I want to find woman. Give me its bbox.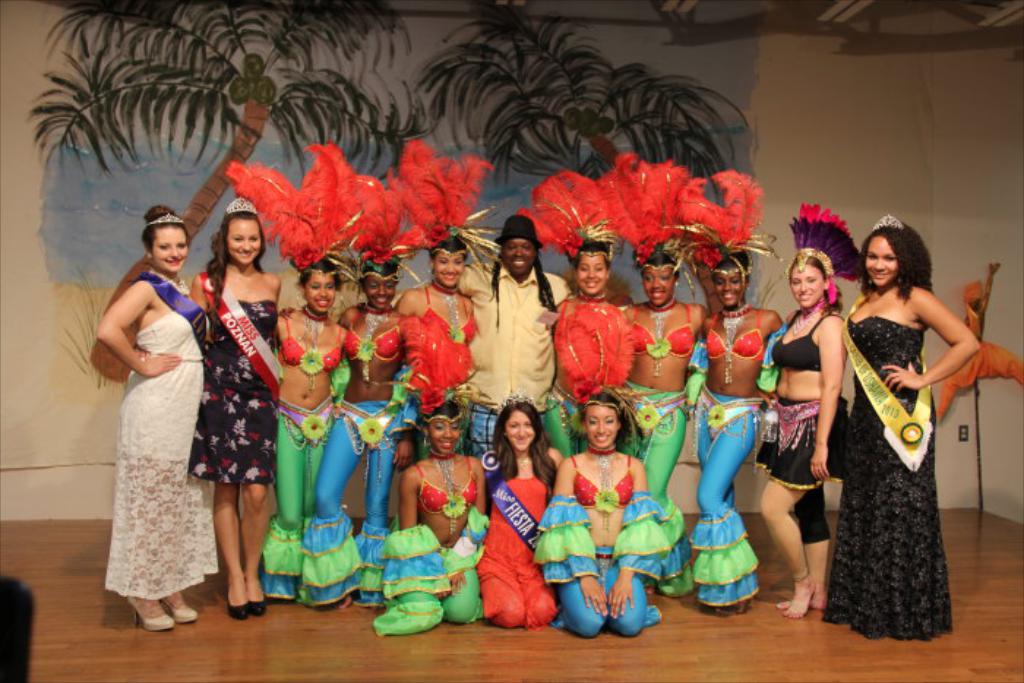
x1=222 y1=148 x2=364 y2=603.
